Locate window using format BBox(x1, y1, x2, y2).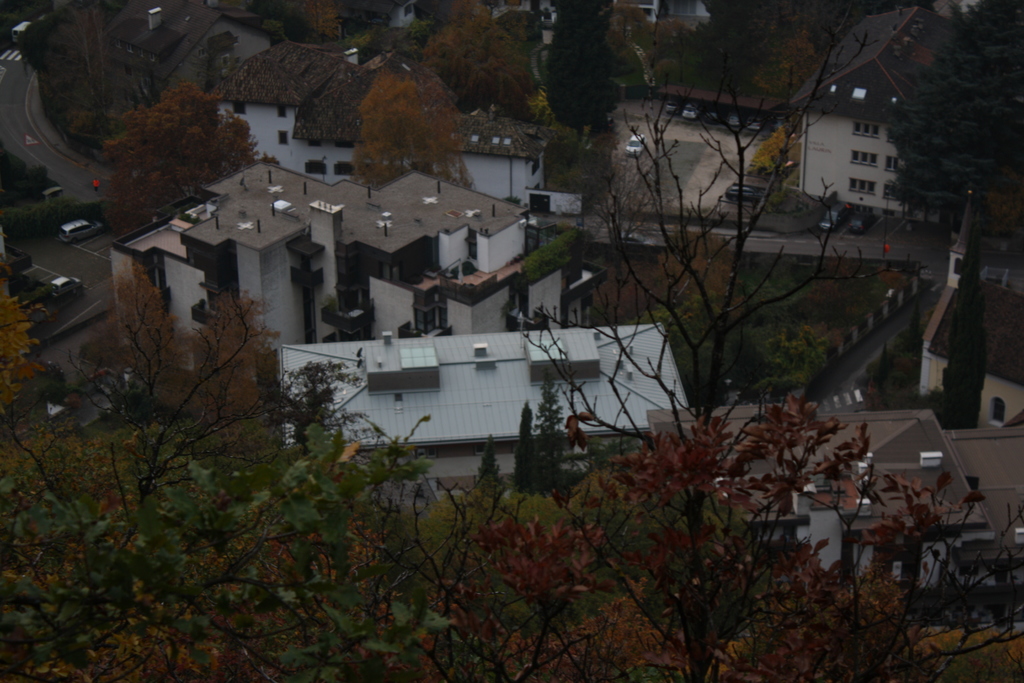
BBox(333, 162, 356, 178).
